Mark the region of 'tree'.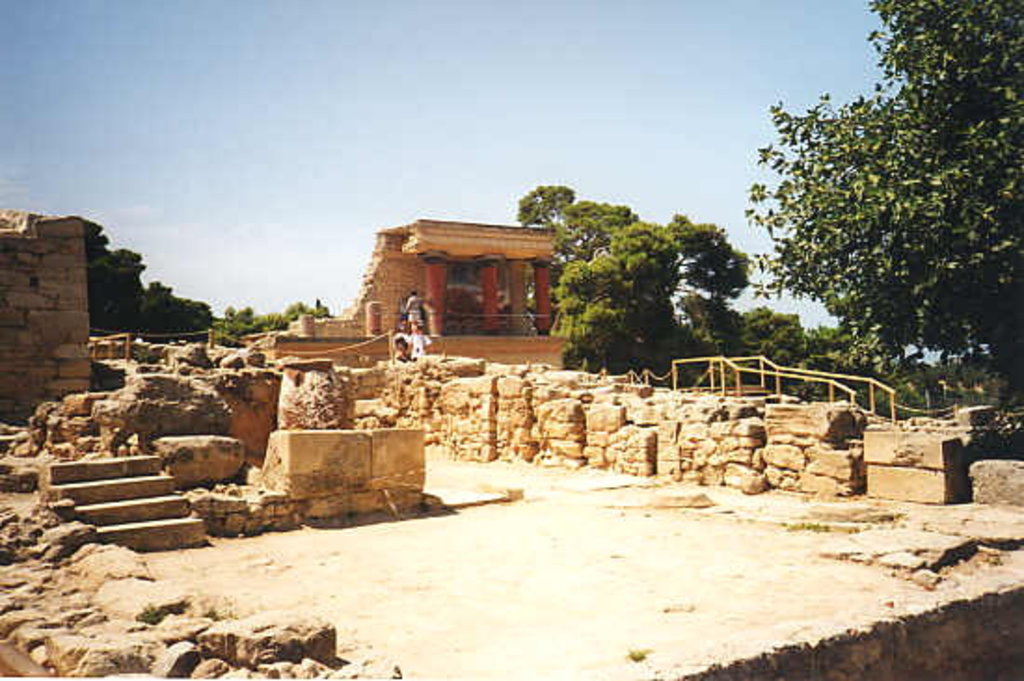
Region: {"left": 670, "top": 285, "right": 734, "bottom": 374}.
